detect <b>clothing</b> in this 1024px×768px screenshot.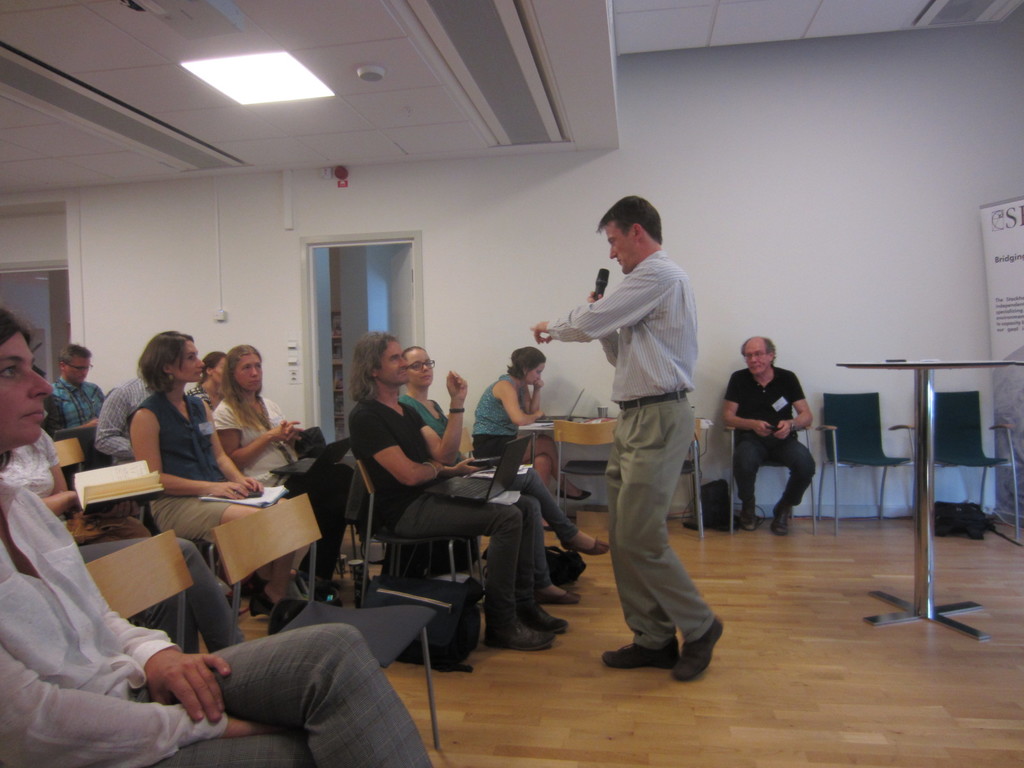
Detection: <bbox>392, 395, 579, 586</bbox>.
